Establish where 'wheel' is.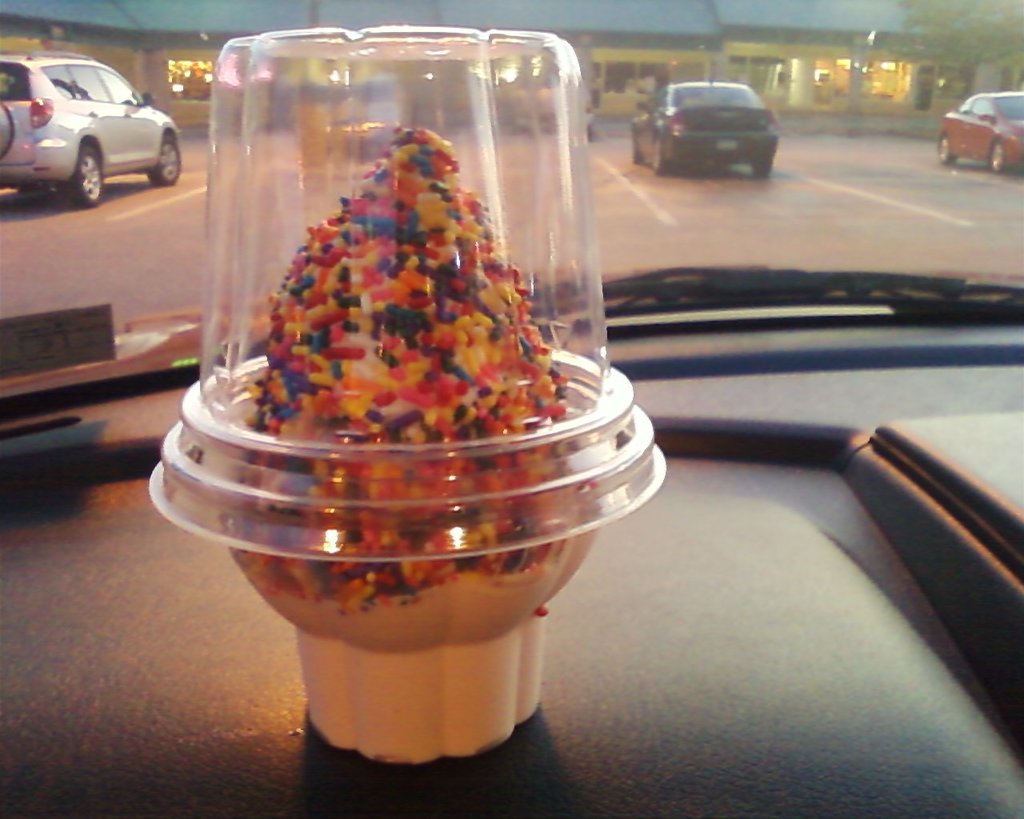
Established at <region>715, 160, 726, 174</region>.
